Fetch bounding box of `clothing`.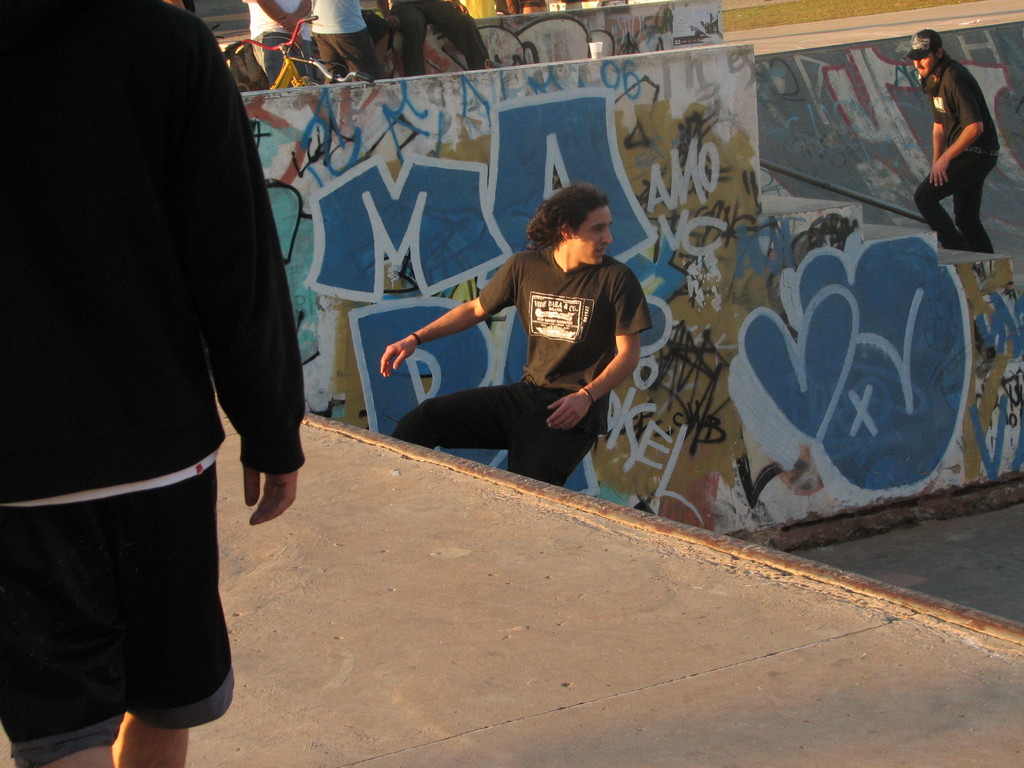
Bbox: locate(376, 0, 492, 77).
